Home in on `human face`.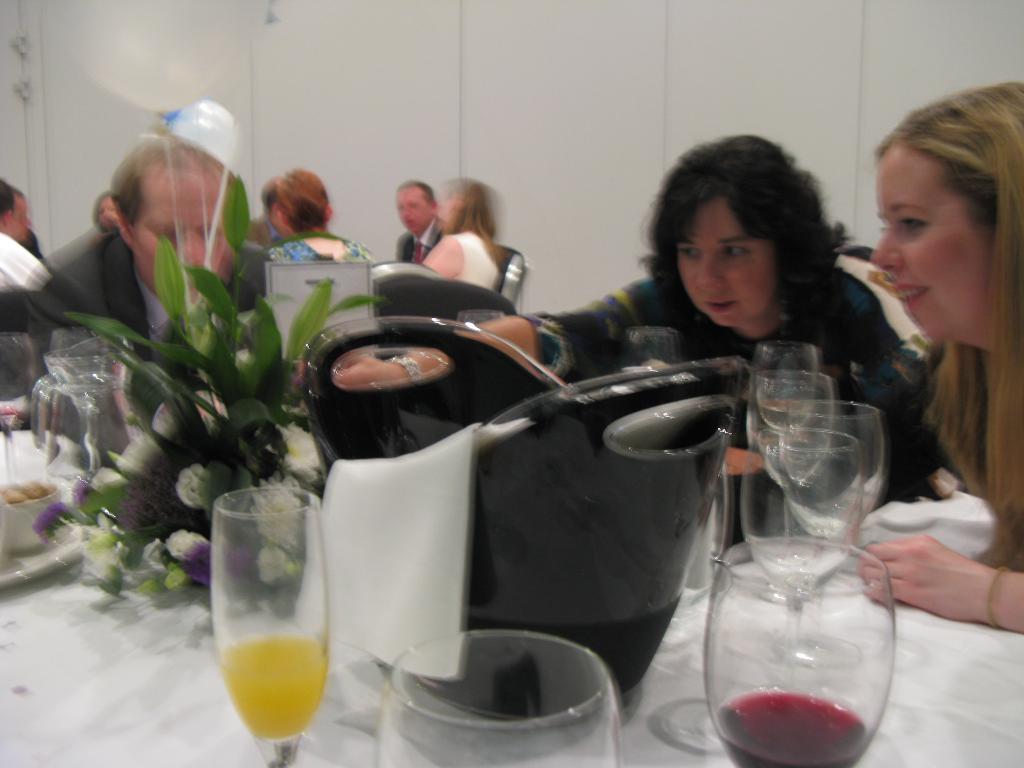
Homed in at 95, 195, 118, 230.
